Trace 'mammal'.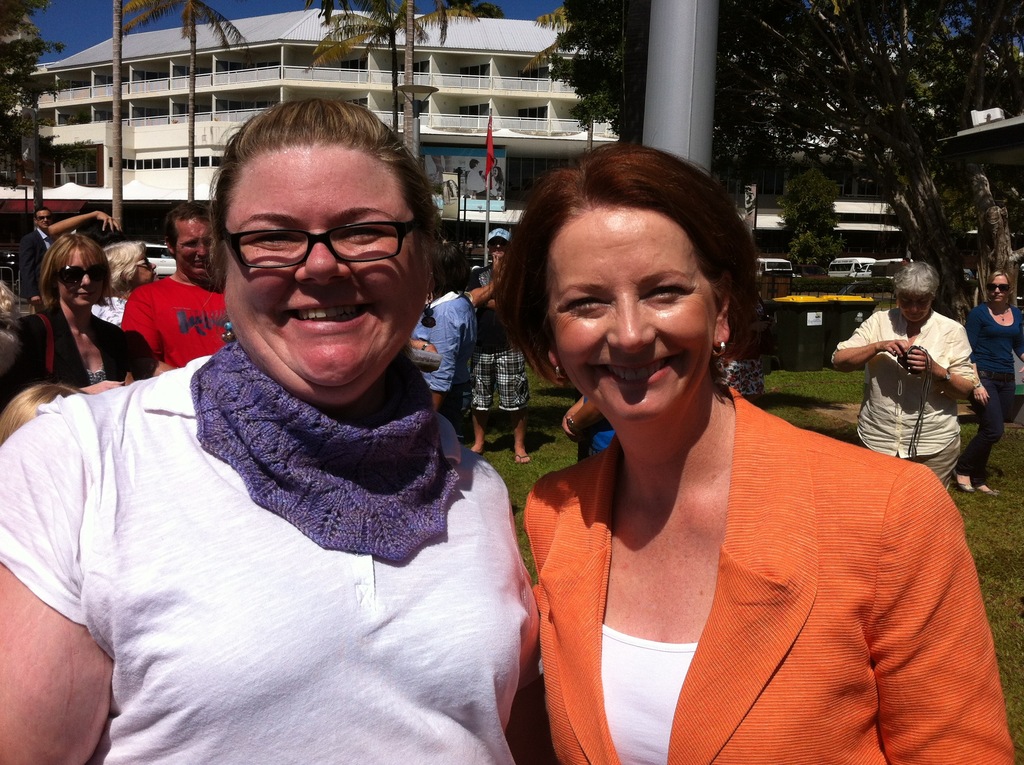
Traced to [16, 207, 54, 309].
